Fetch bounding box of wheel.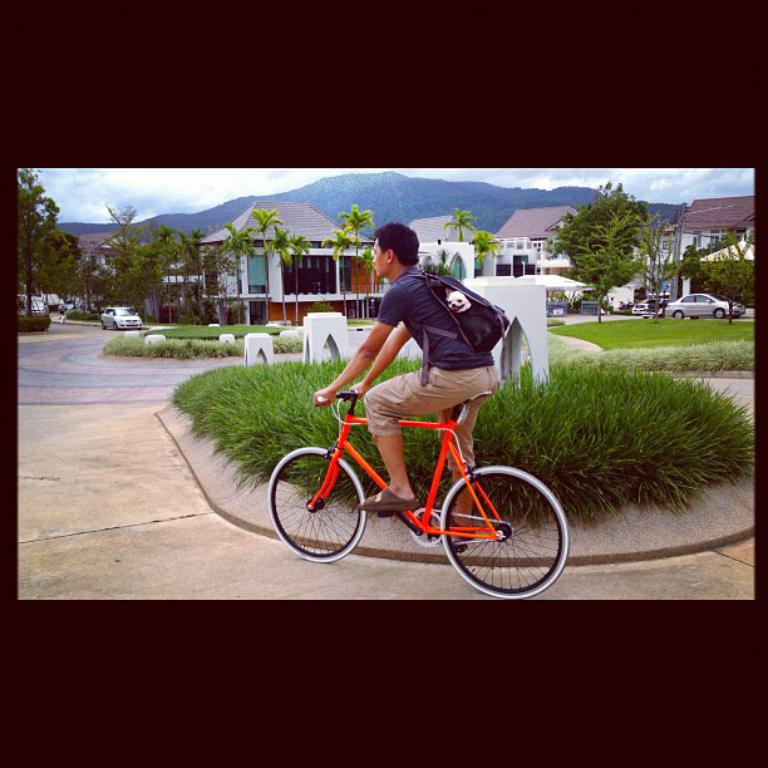
Bbox: [x1=442, y1=467, x2=558, y2=589].
